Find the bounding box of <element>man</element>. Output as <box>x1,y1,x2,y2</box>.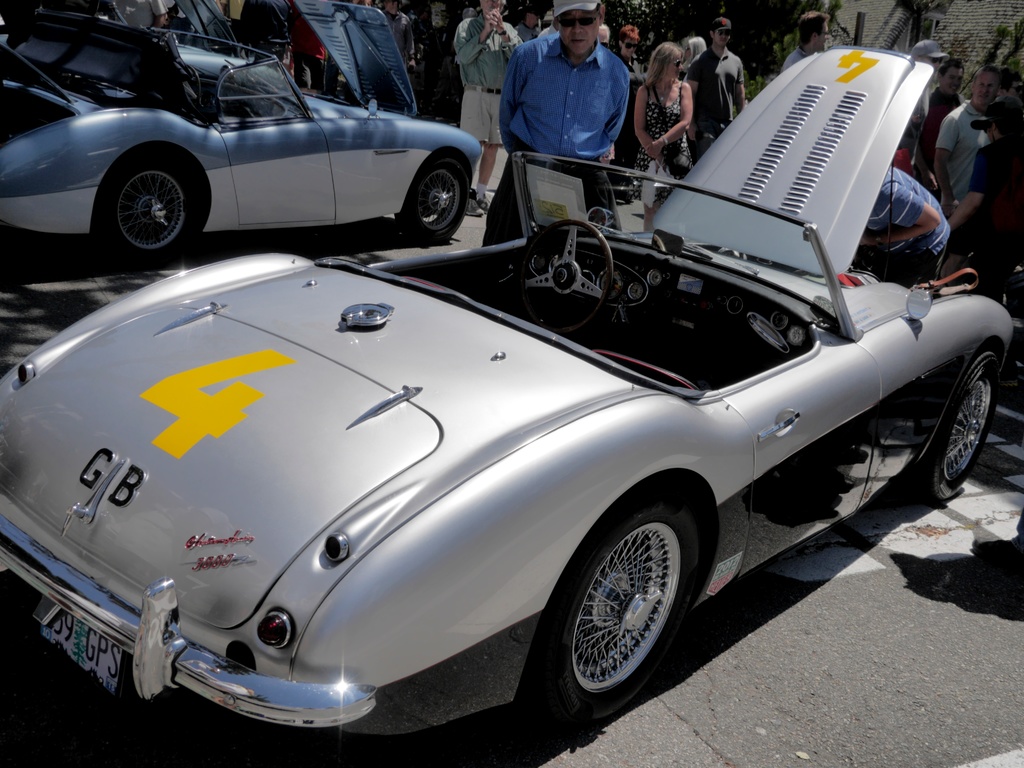
<box>673,15,756,159</box>.
